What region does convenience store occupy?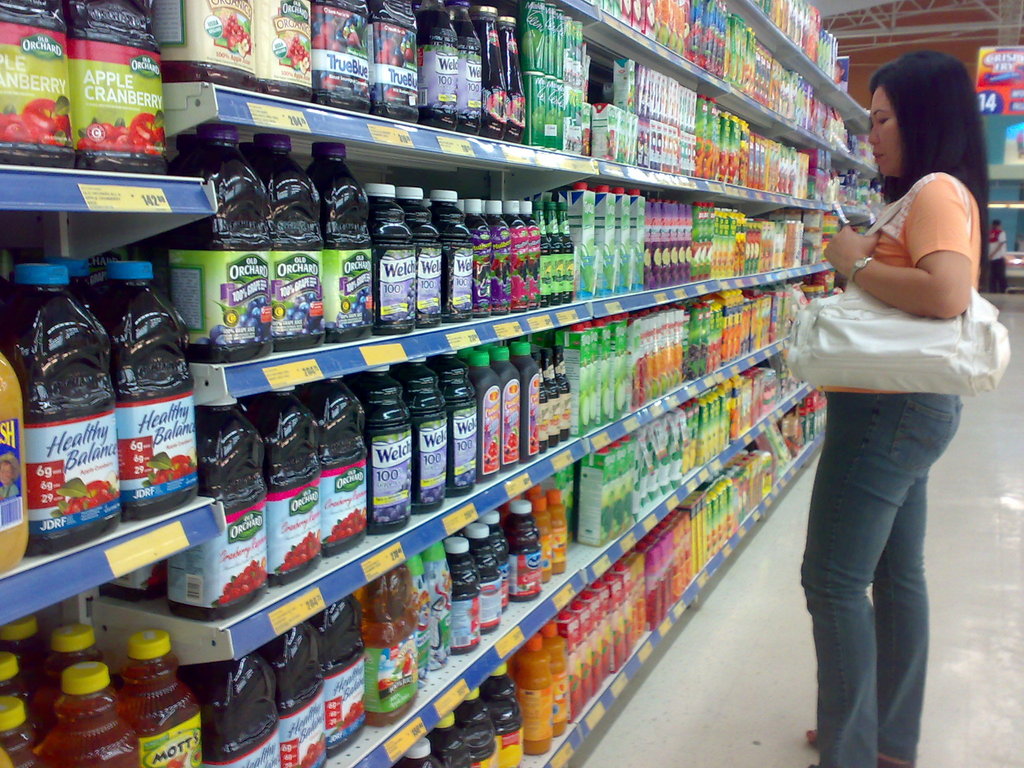
detection(0, 0, 1023, 767).
